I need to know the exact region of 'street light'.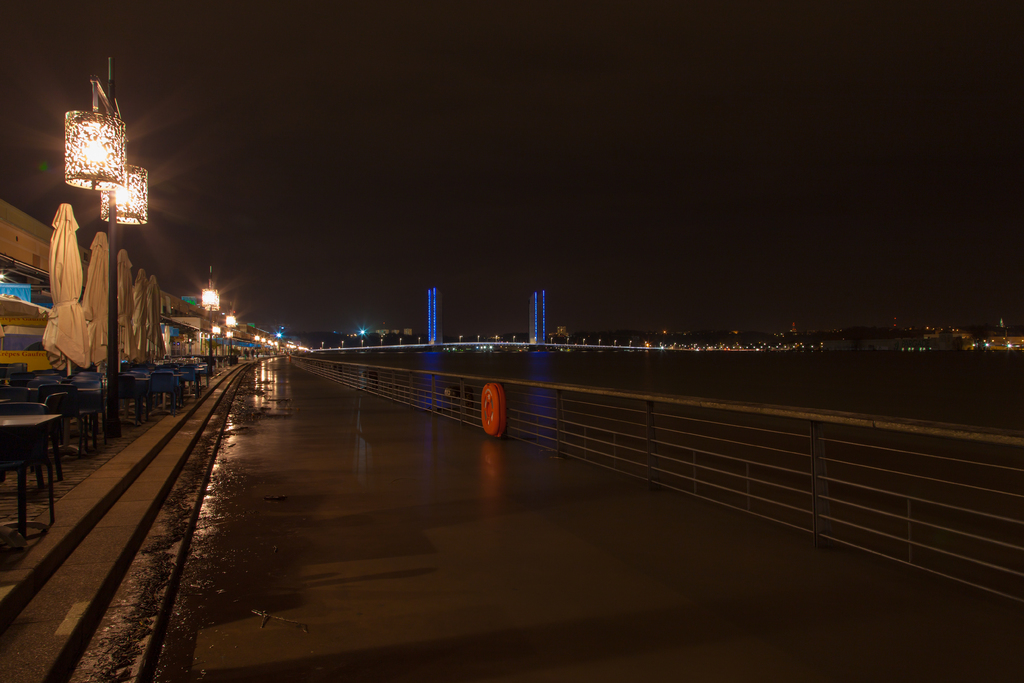
Region: {"left": 260, "top": 336, "right": 264, "bottom": 353}.
